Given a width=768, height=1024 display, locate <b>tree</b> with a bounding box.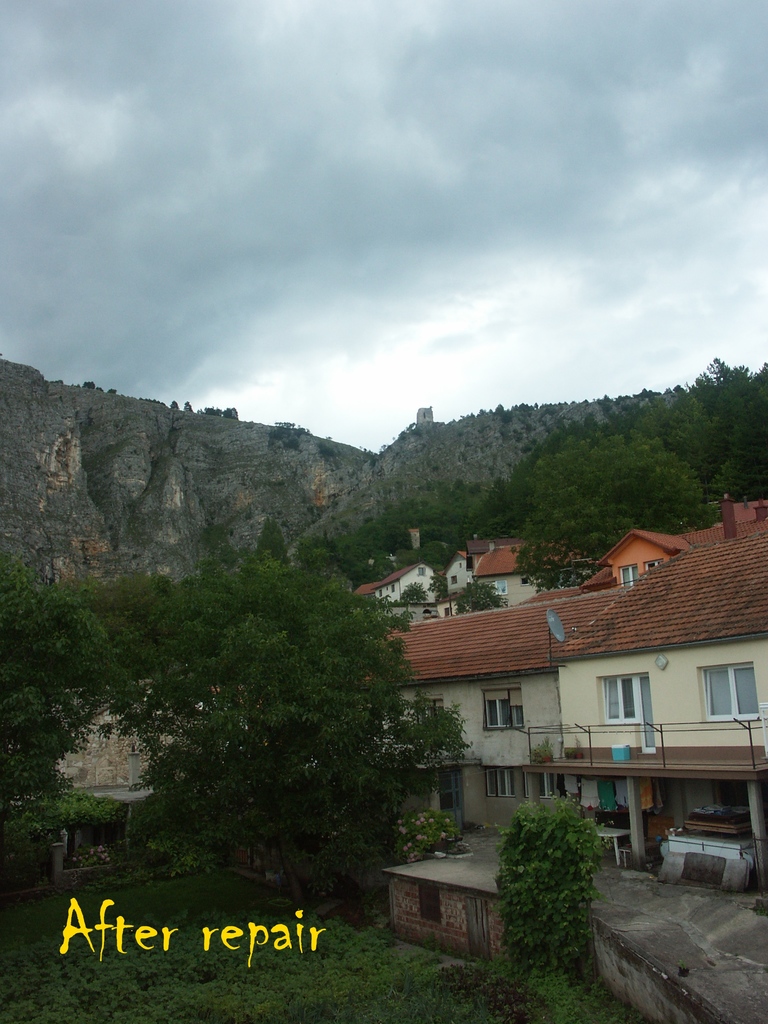
Located: [195,522,247,586].
